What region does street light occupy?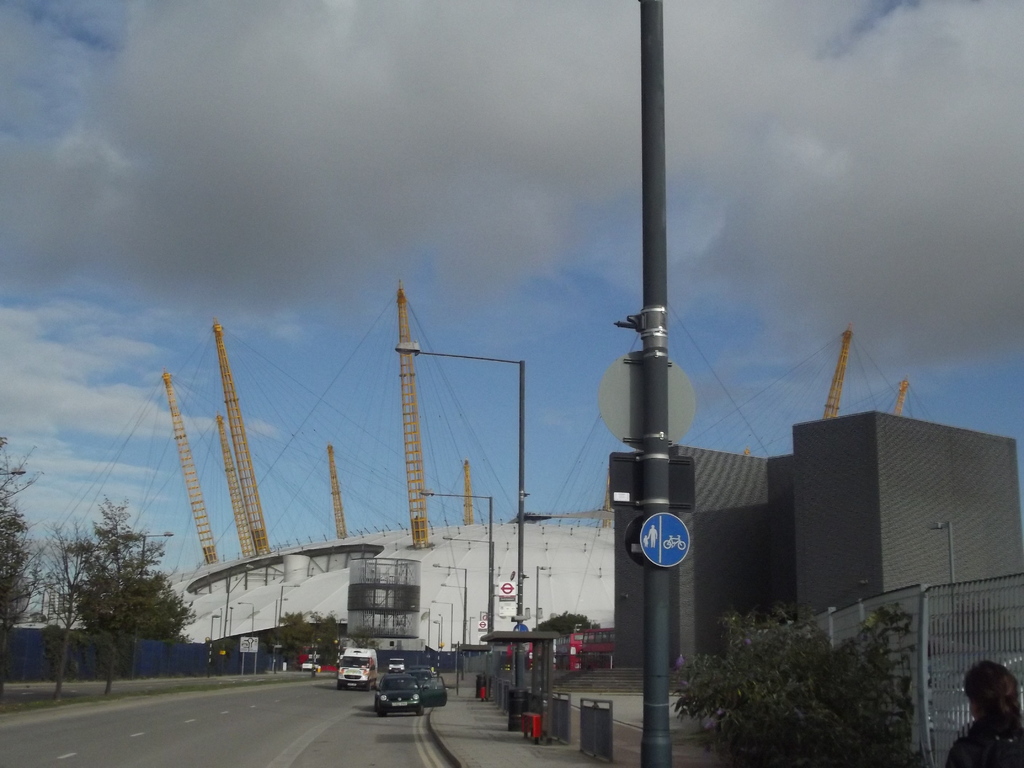
<region>419, 486, 493, 636</region>.
